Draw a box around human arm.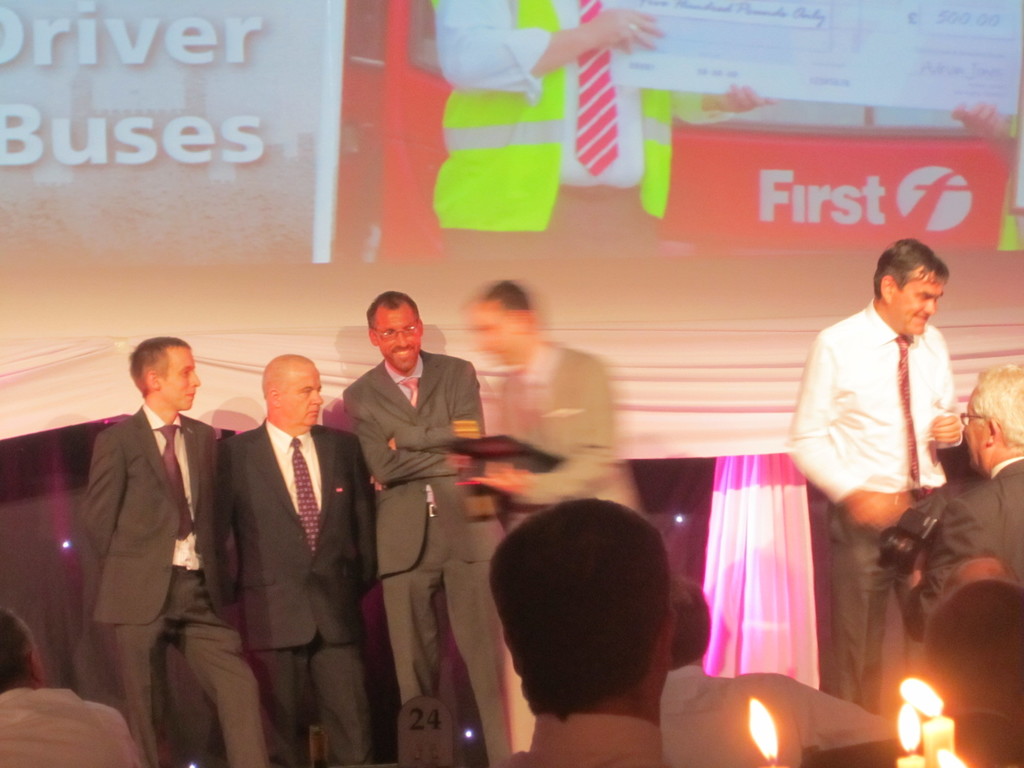
[x1=349, y1=383, x2=470, y2=484].
